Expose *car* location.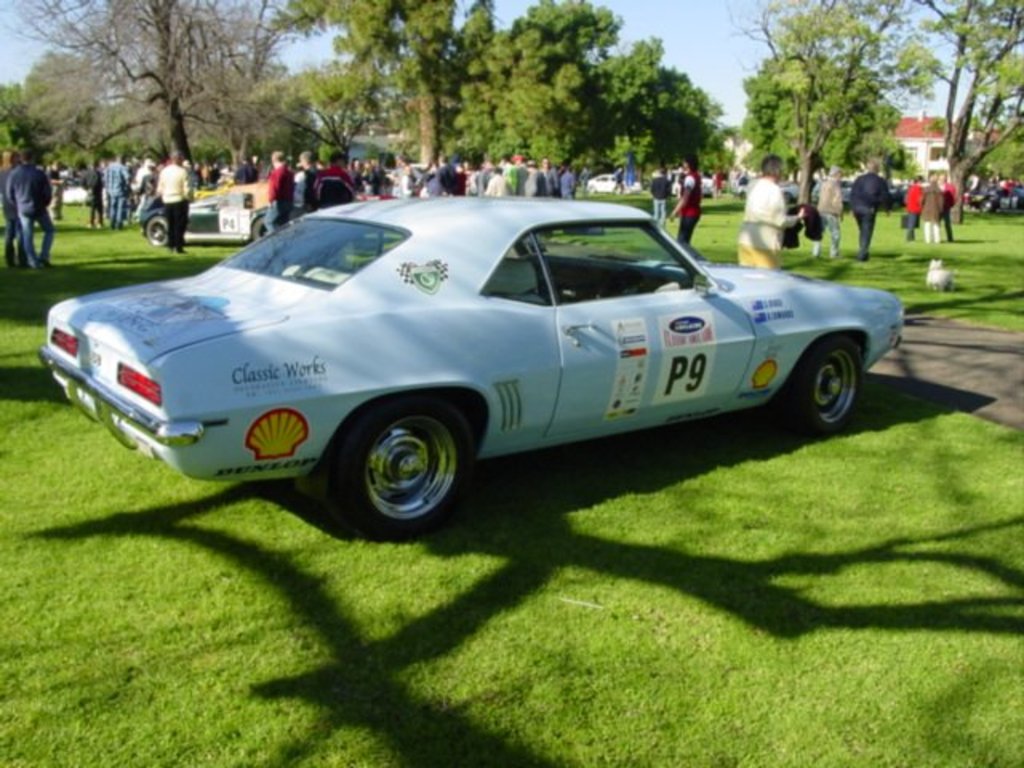
Exposed at [134,186,298,248].
